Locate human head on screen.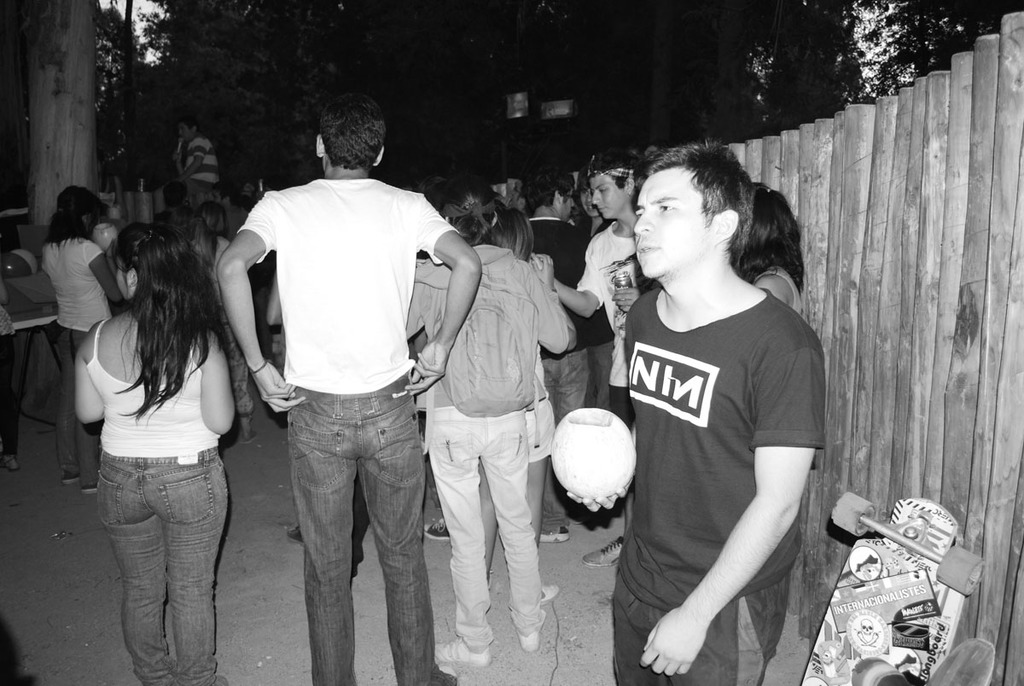
On screen at bbox=(300, 92, 389, 170).
